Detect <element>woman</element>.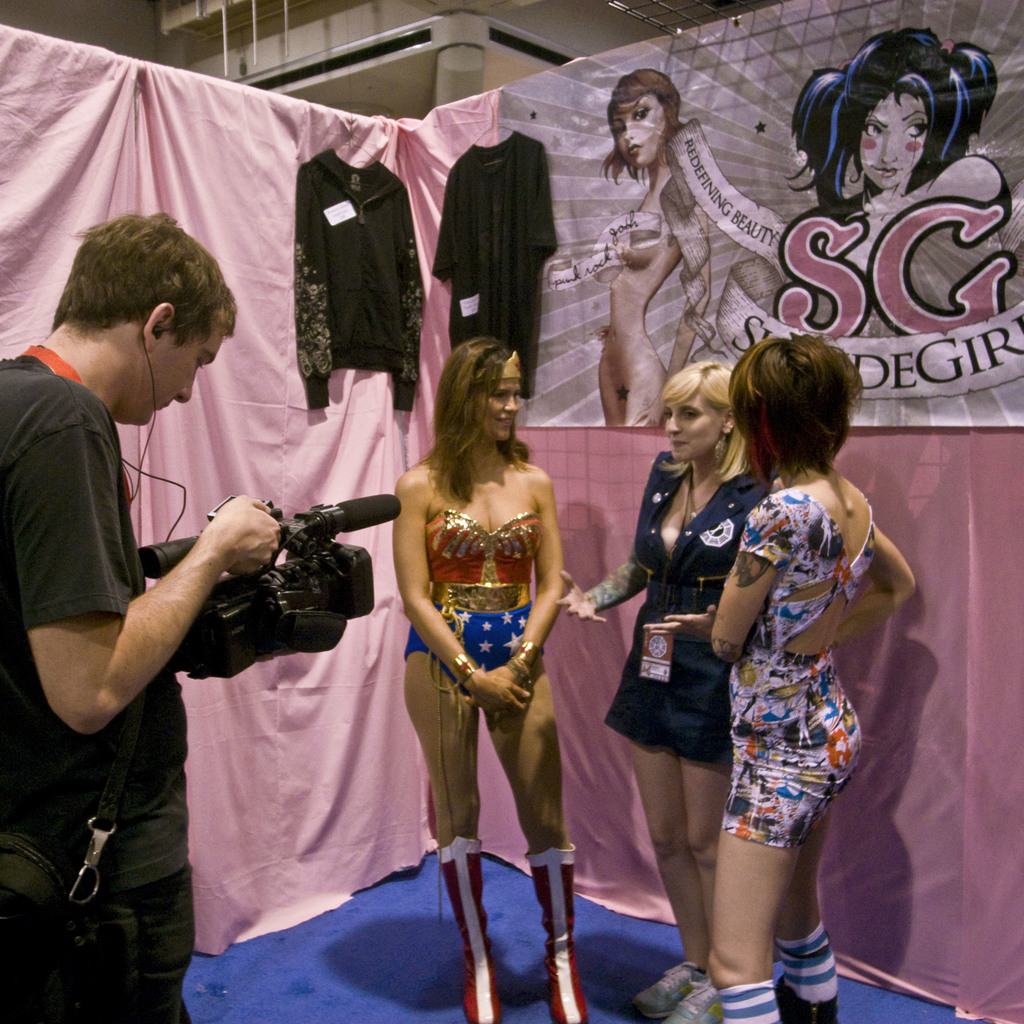
Detected at Rect(695, 337, 919, 1023).
